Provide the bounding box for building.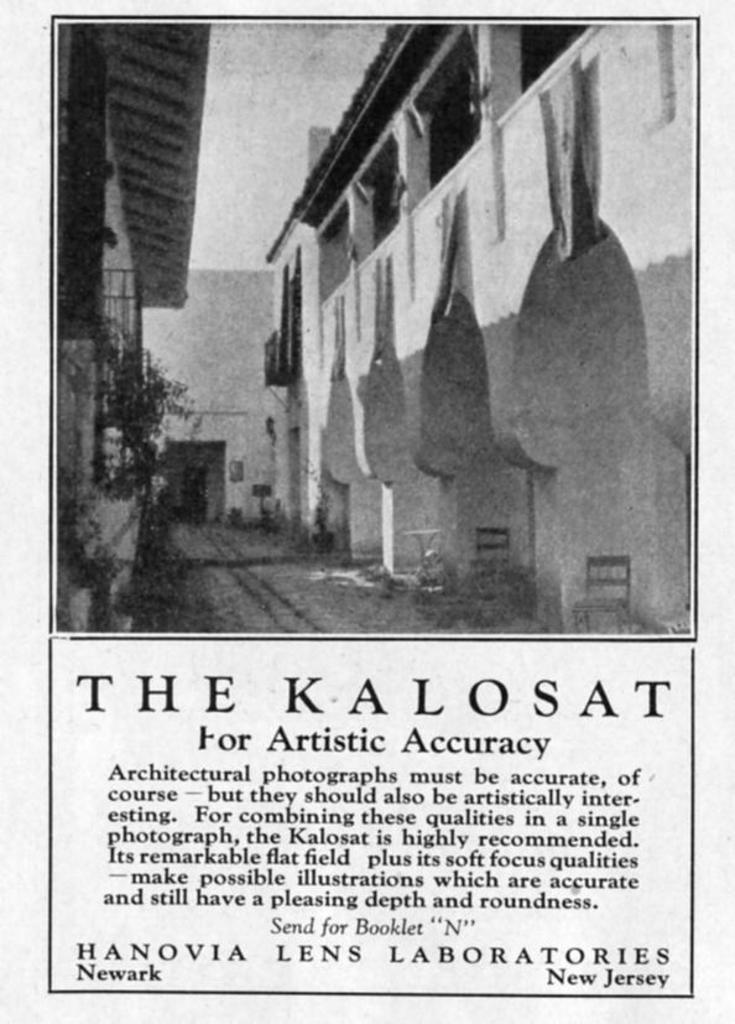
BBox(260, 22, 690, 635).
